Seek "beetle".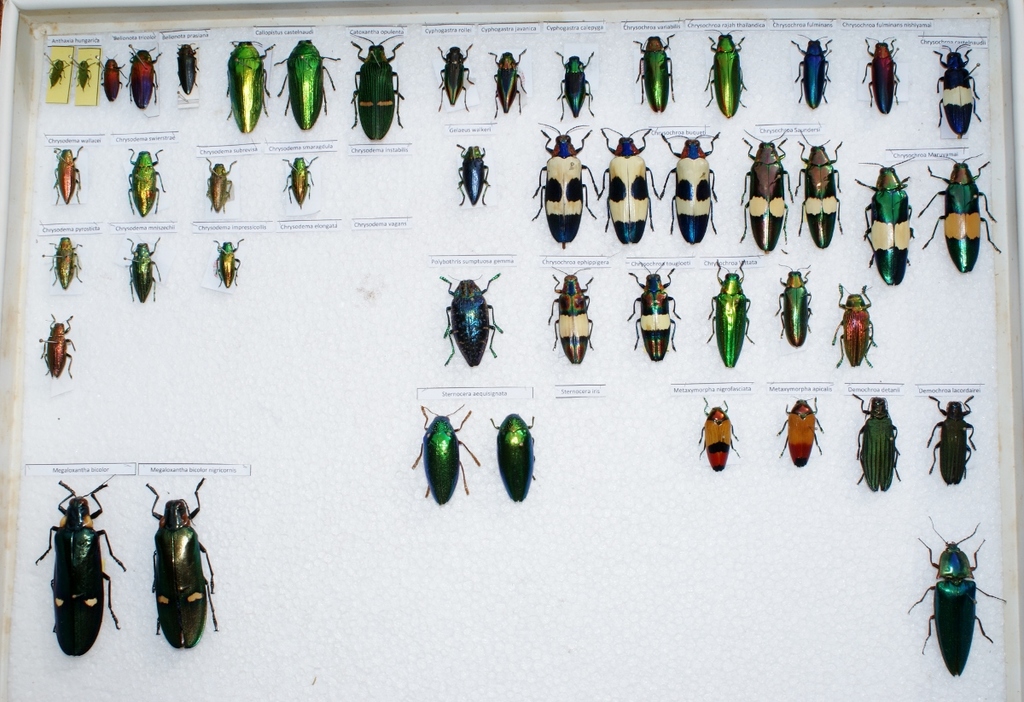
Rect(938, 57, 984, 133).
